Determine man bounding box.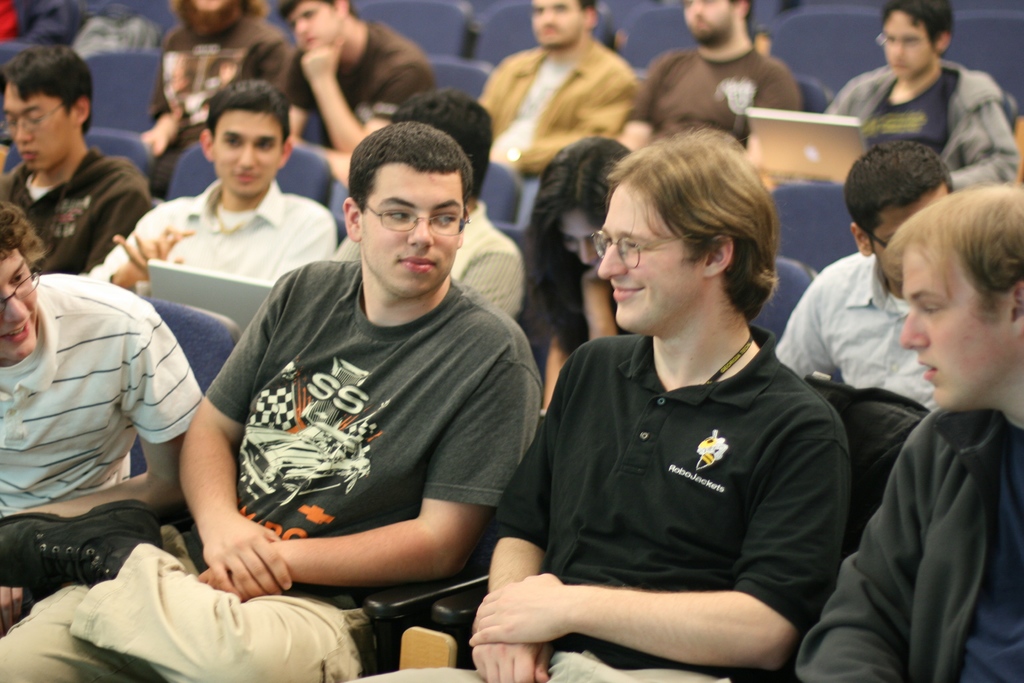
Determined: [x1=70, y1=83, x2=329, y2=289].
